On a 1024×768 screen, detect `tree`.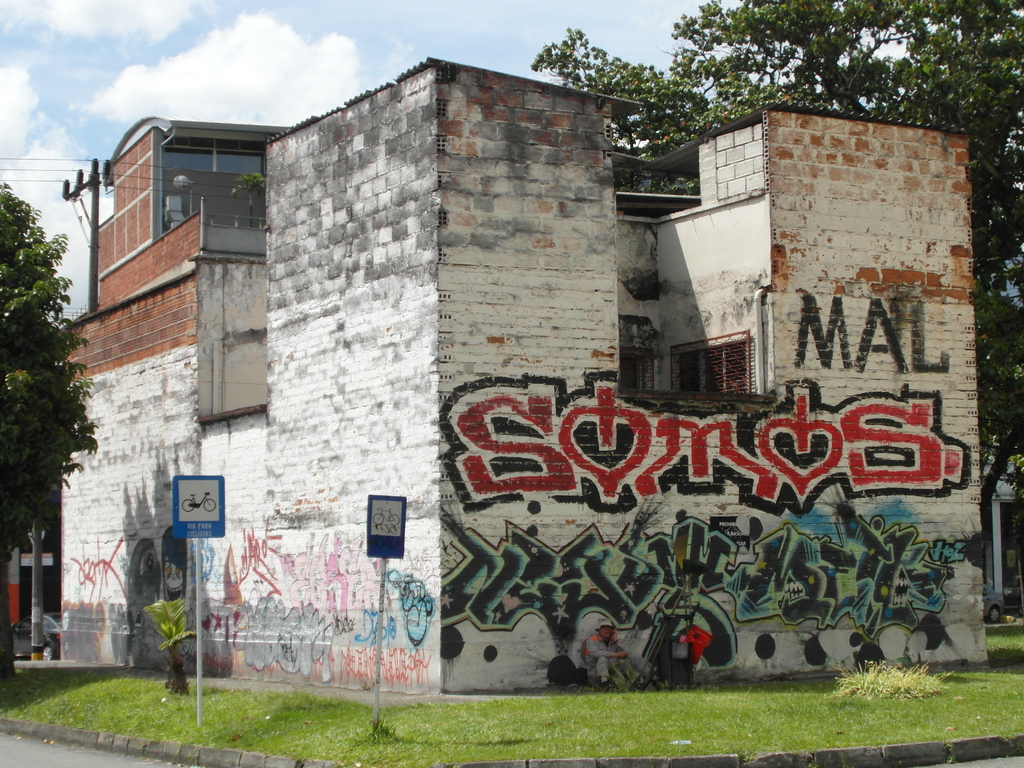
select_region(530, 0, 1023, 502).
